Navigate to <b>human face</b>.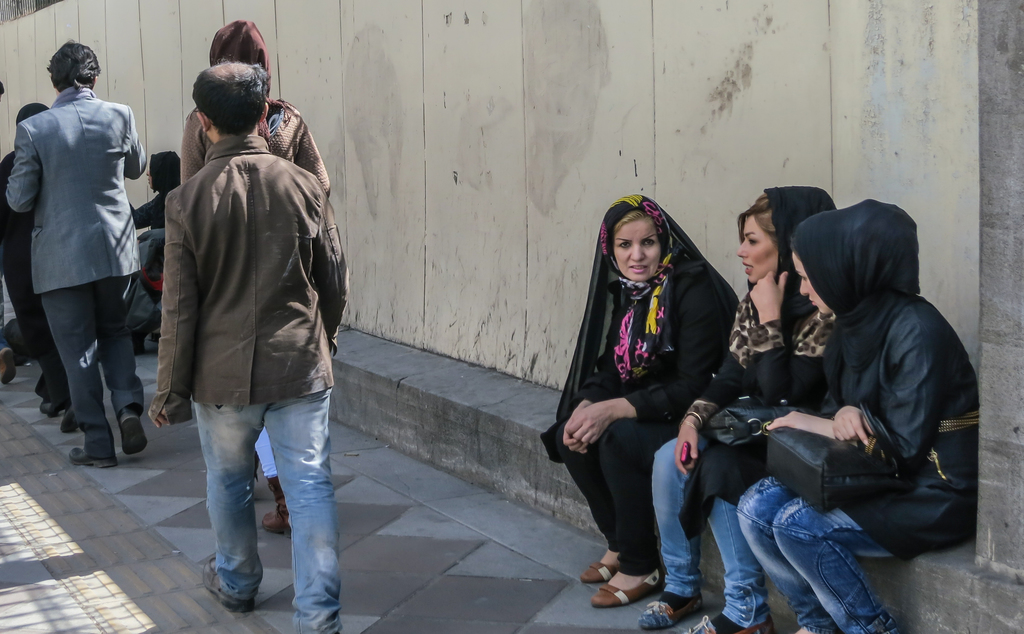
Navigation target: (614, 218, 662, 284).
